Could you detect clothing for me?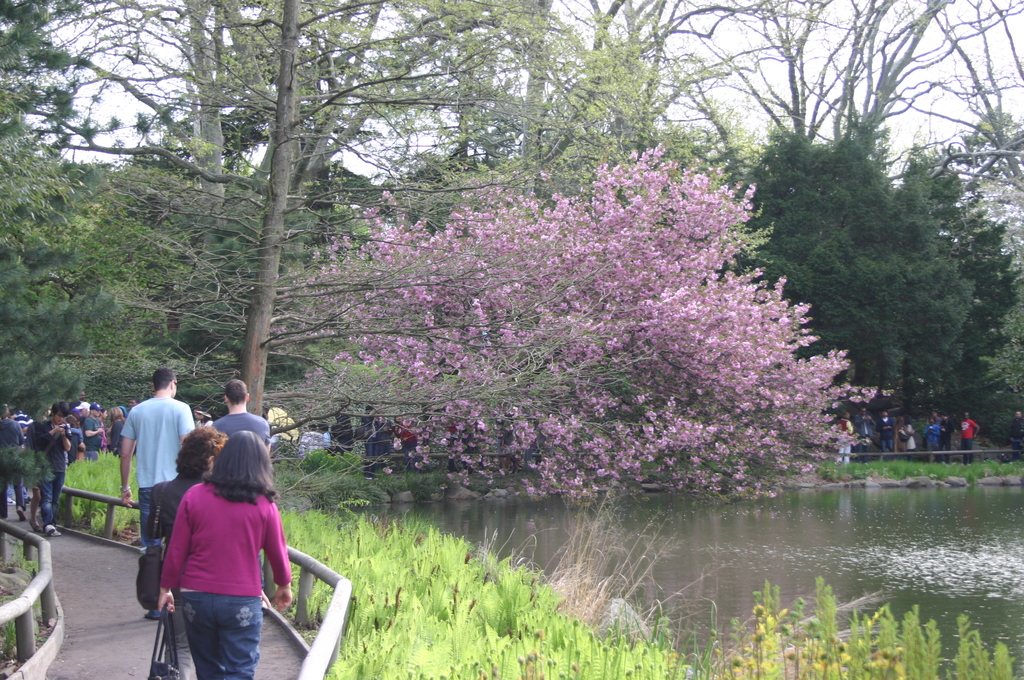
Detection result: [left=363, top=420, right=376, bottom=464].
